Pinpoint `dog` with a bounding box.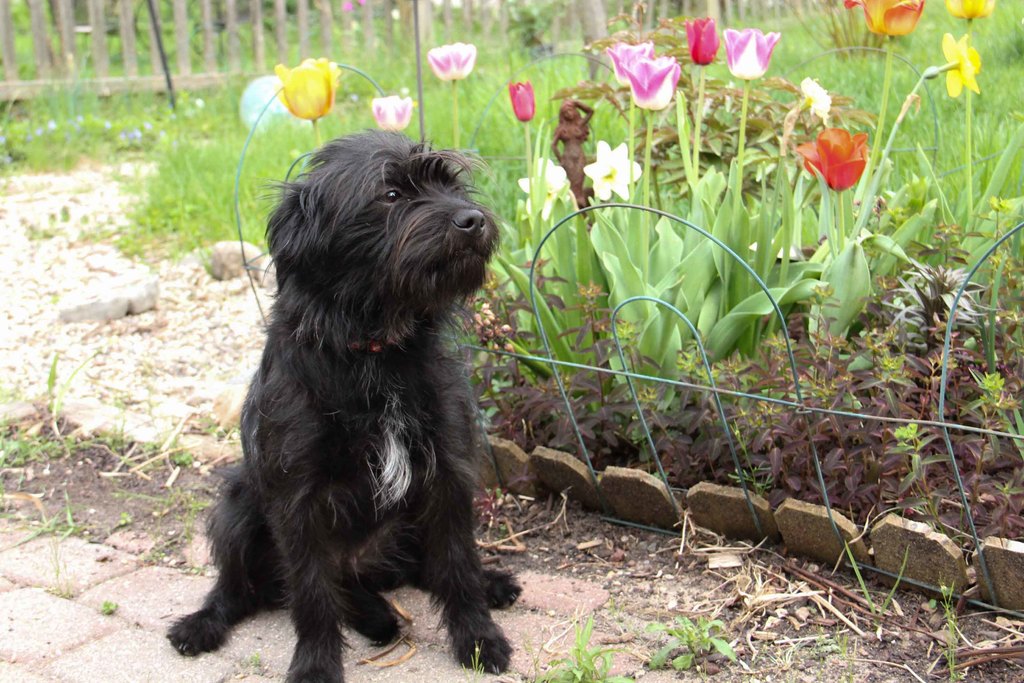
box=[165, 126, 529, 682].
